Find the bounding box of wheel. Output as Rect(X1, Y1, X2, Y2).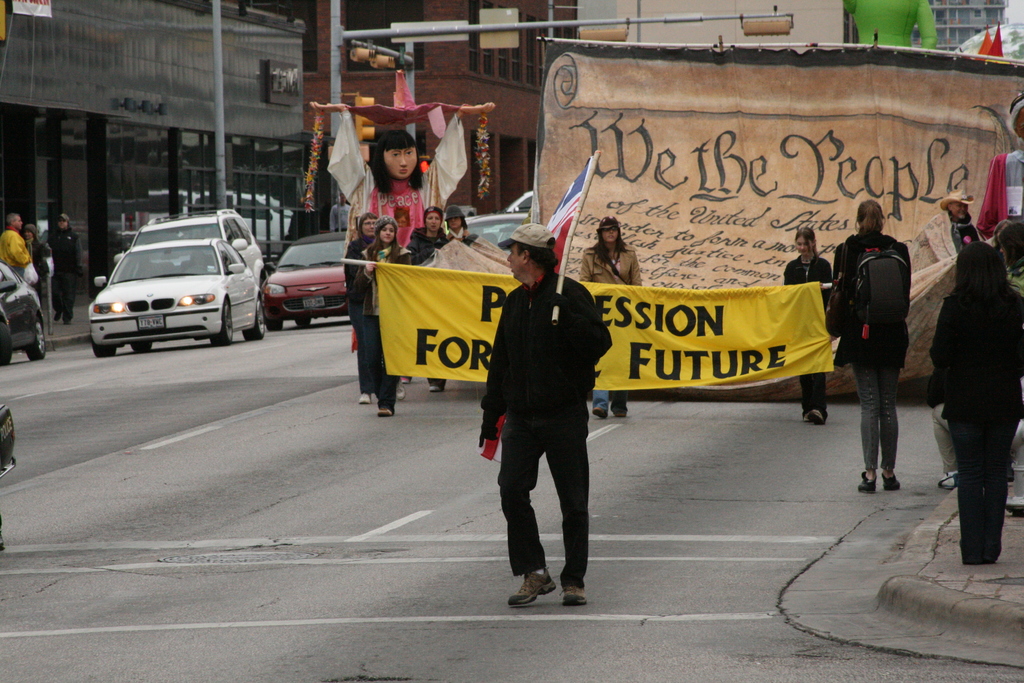
Rect(131, 343, 150, 352).
